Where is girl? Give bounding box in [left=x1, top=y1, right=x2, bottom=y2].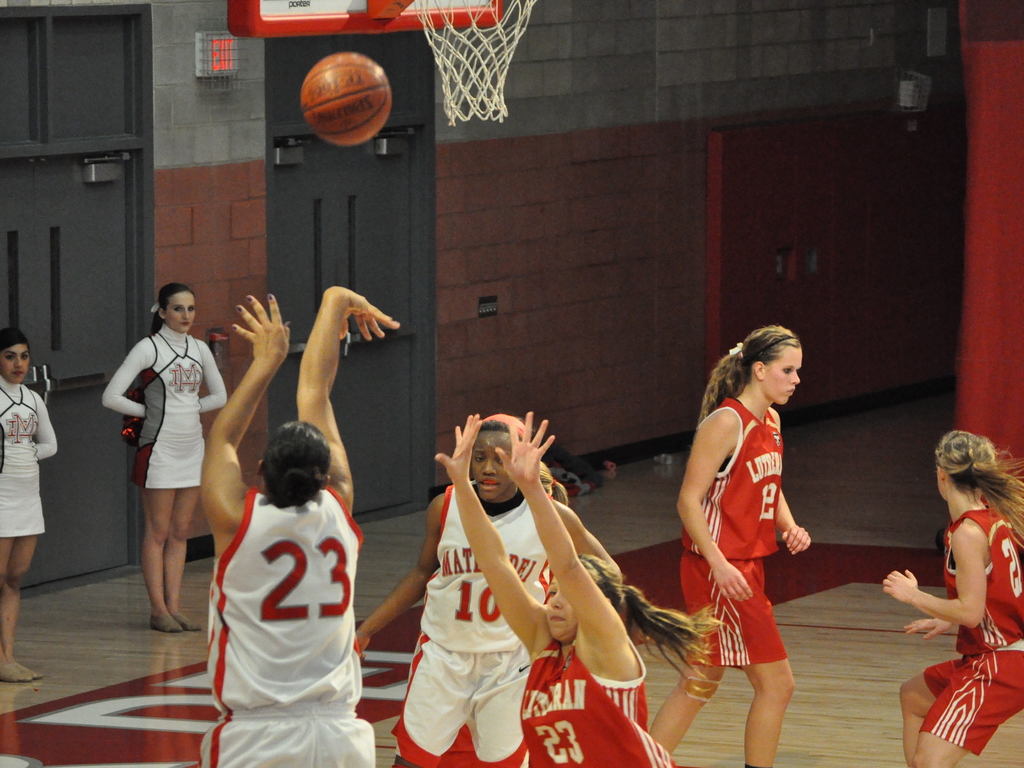
[left=103, top=283, right=225, bottom=631].
